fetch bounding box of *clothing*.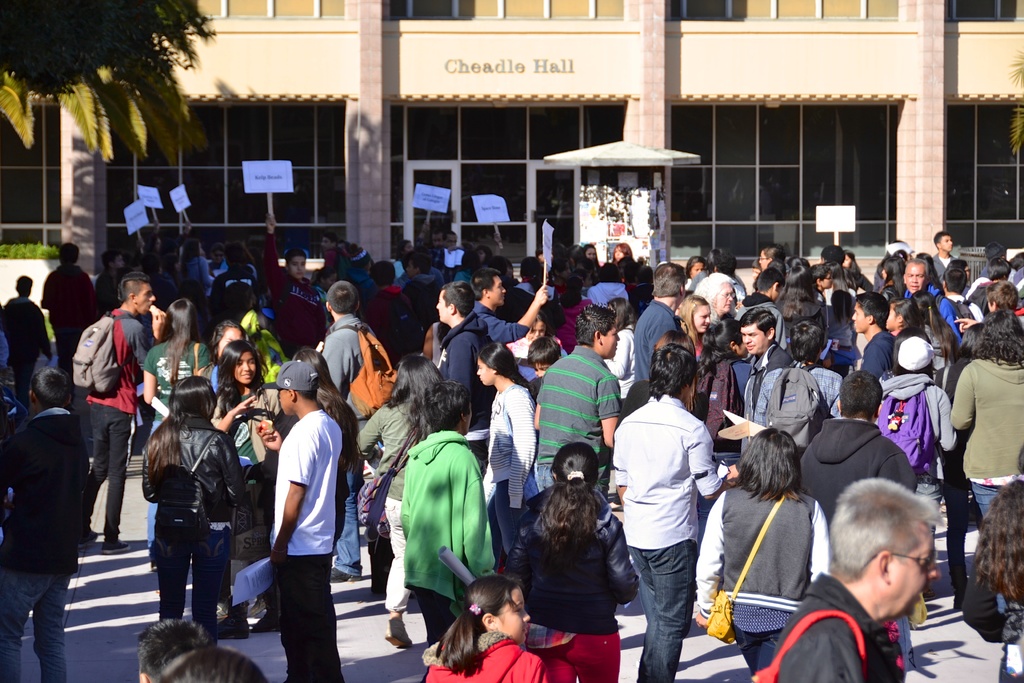
Bbox: left=939, top=350, right=1023, bottom=512.
